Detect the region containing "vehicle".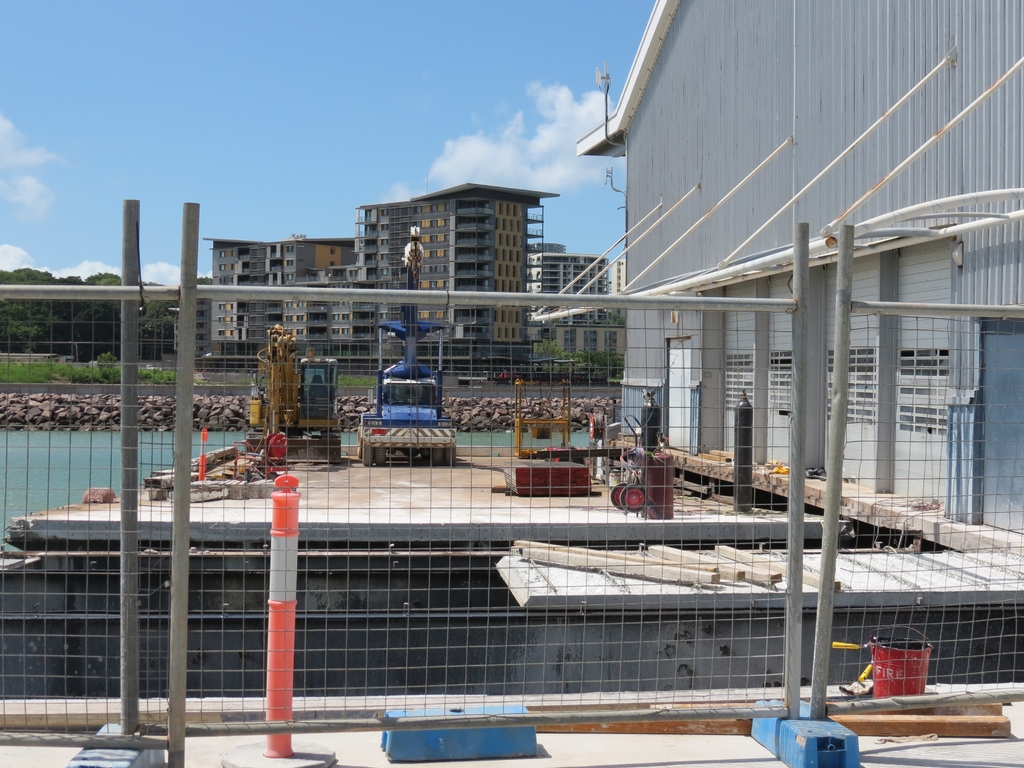
pyautogui.locateOnScreen(340, 218, 456, 520).
